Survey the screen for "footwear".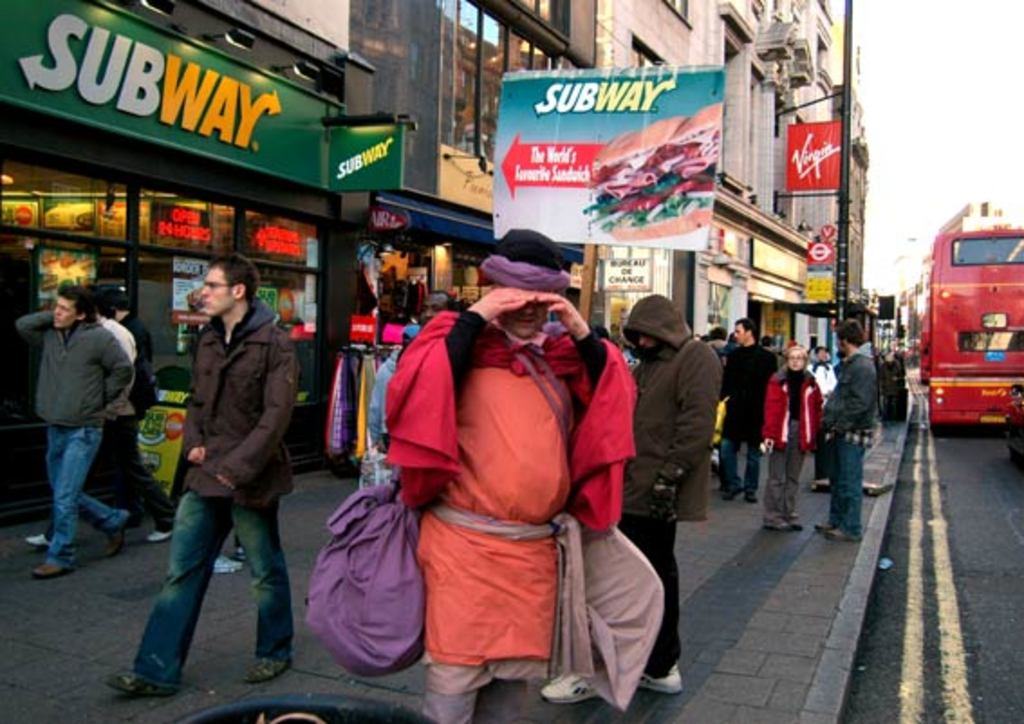
Survey found: region(112, 668, 177, 693).
